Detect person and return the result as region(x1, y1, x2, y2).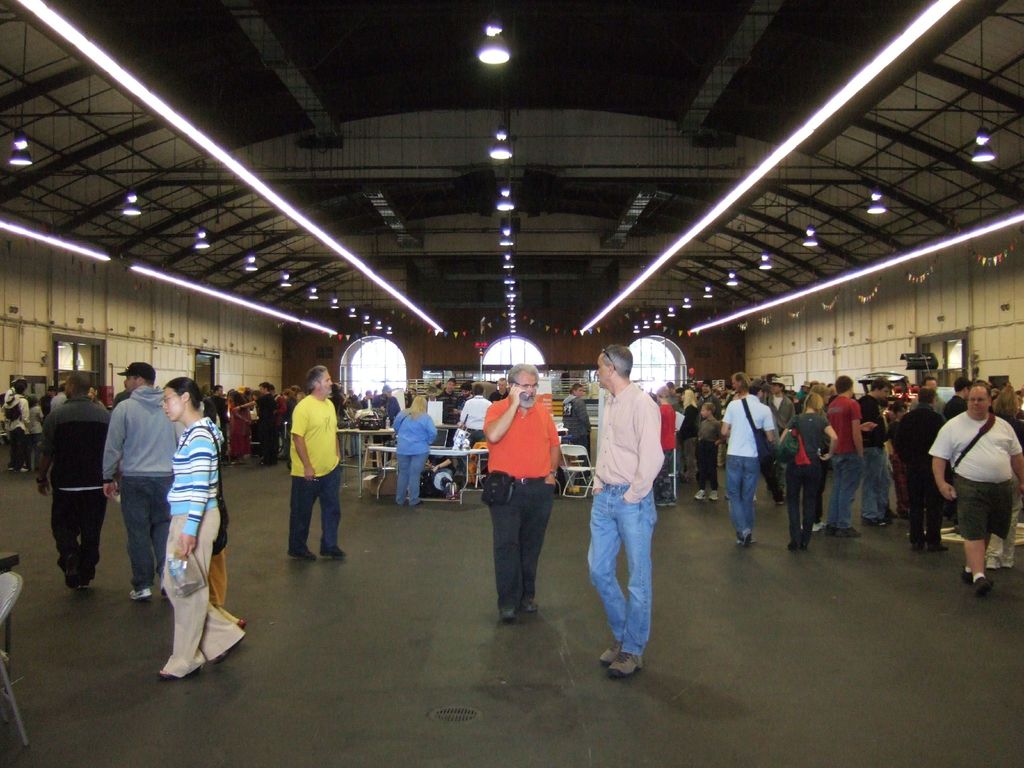
region(434, 379, 455, 426).
